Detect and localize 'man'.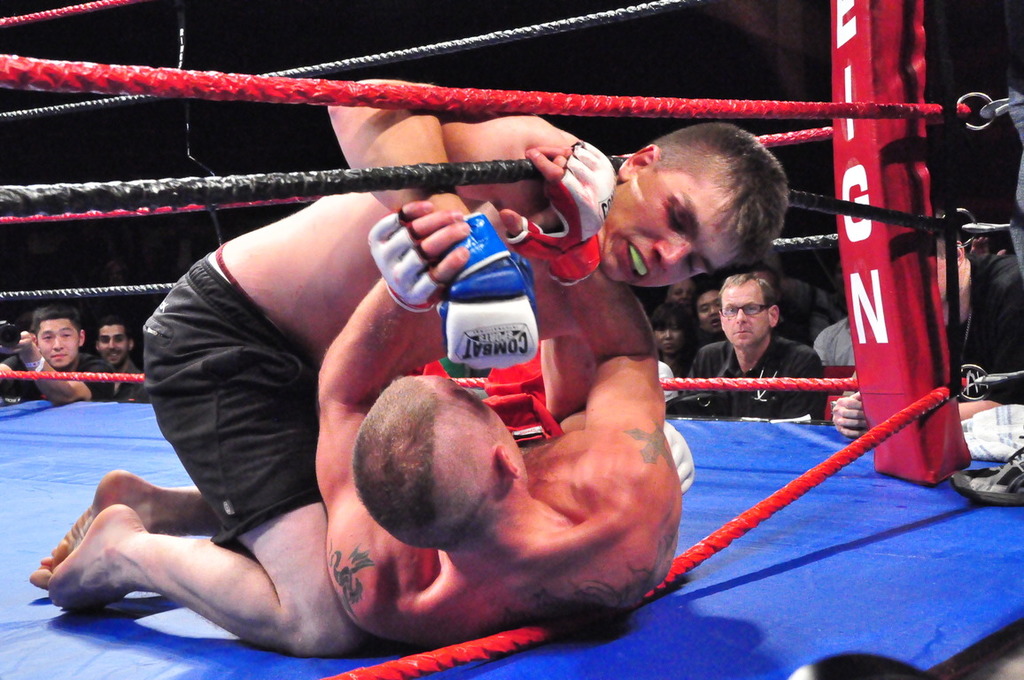
Localized at BBox(831, 258, 847, 315).
